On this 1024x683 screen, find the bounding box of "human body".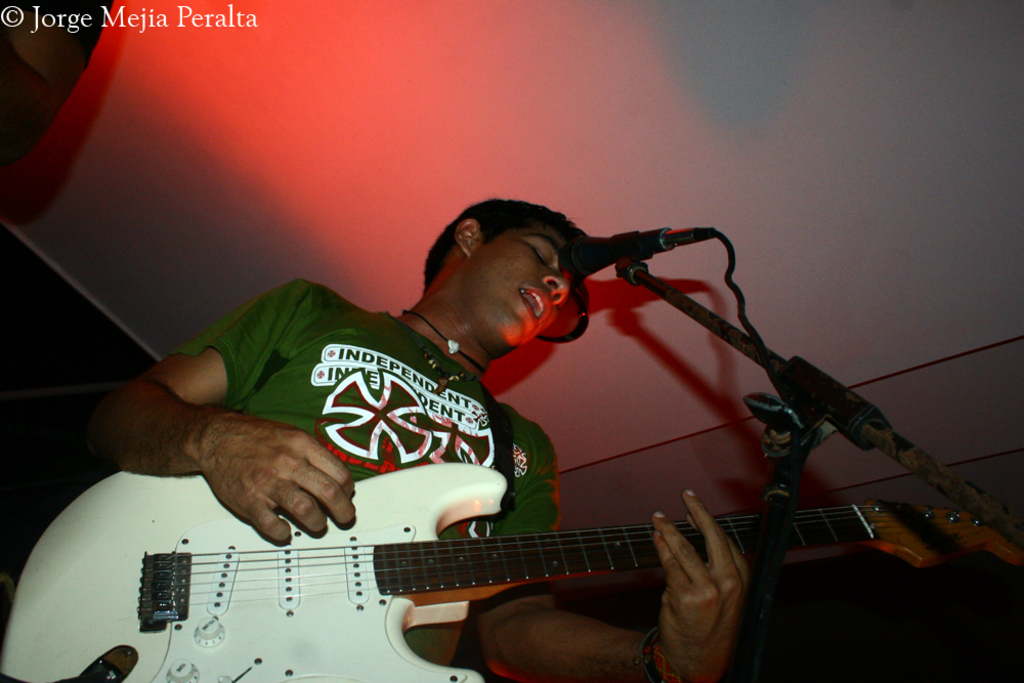
Bounding box: <bbox>80, 198, 748, 682</bbox>.
